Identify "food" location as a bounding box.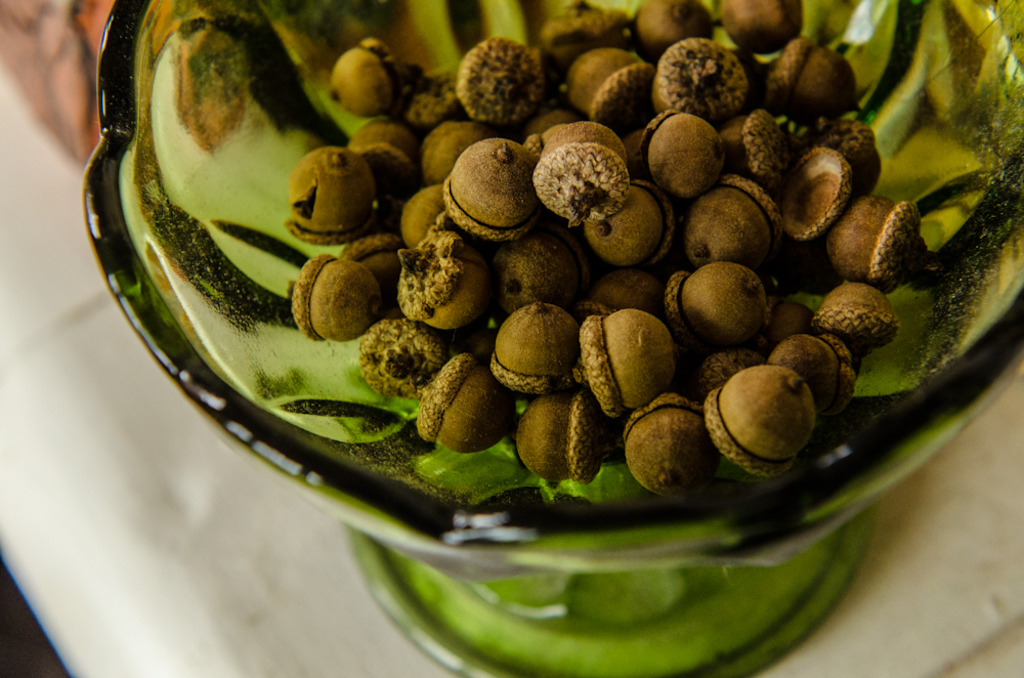
pyautogui.locateOnScreen(285, 145, 380, 248).
